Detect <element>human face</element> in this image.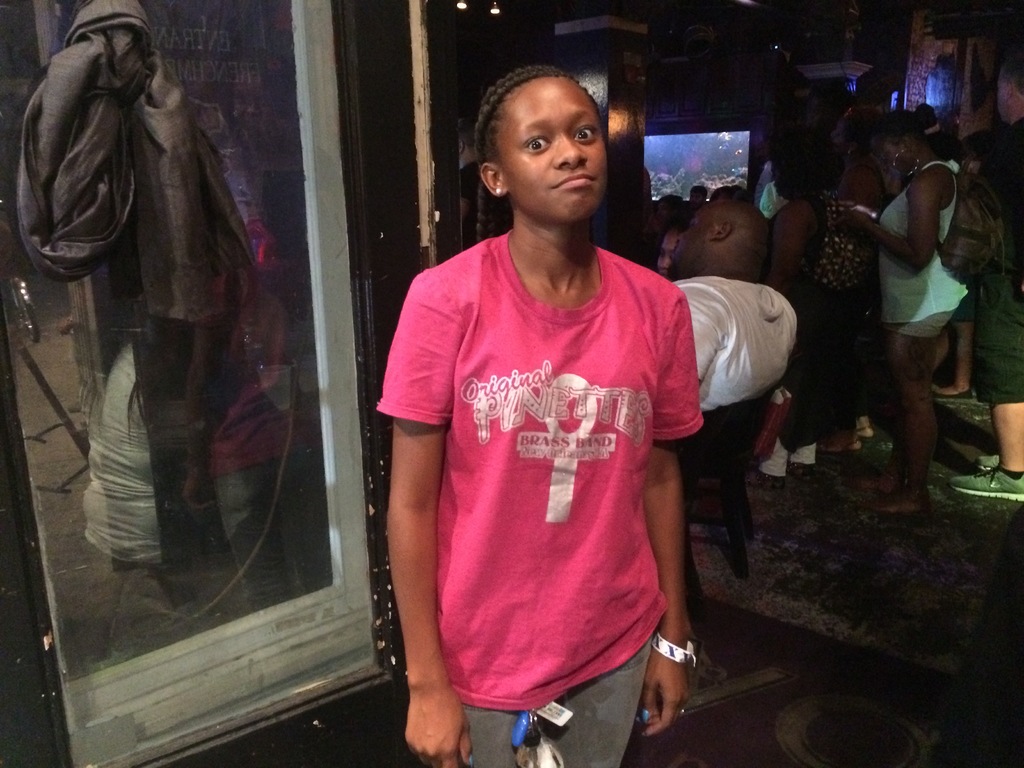
Detection: (996, 76, 1011, 127).
